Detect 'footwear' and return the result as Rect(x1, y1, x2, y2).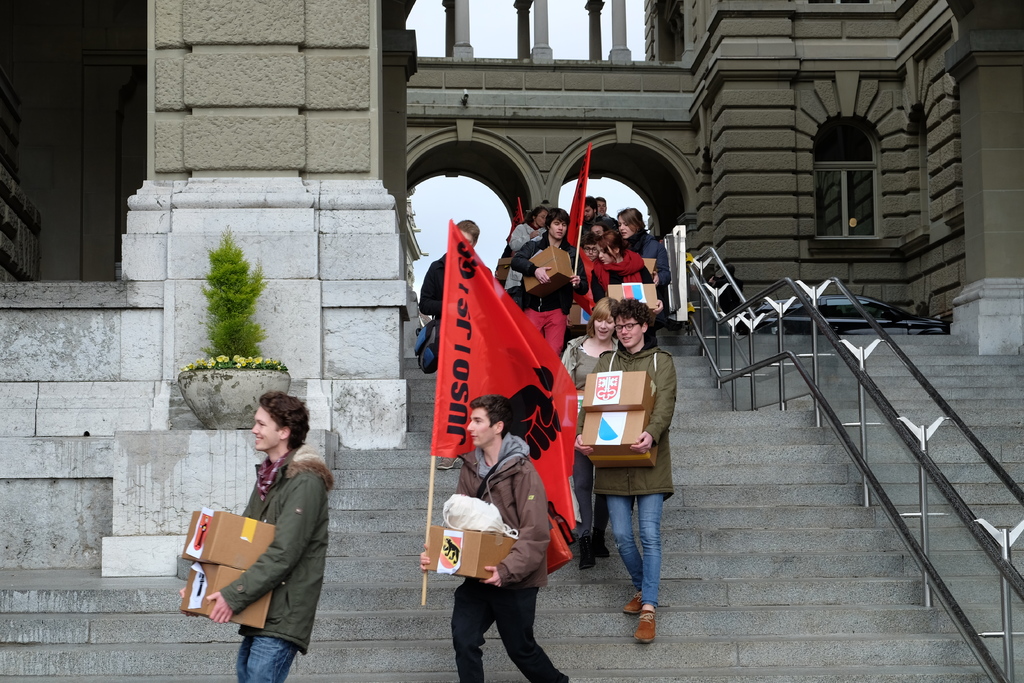
Rect(633, 609, 655, 645).
